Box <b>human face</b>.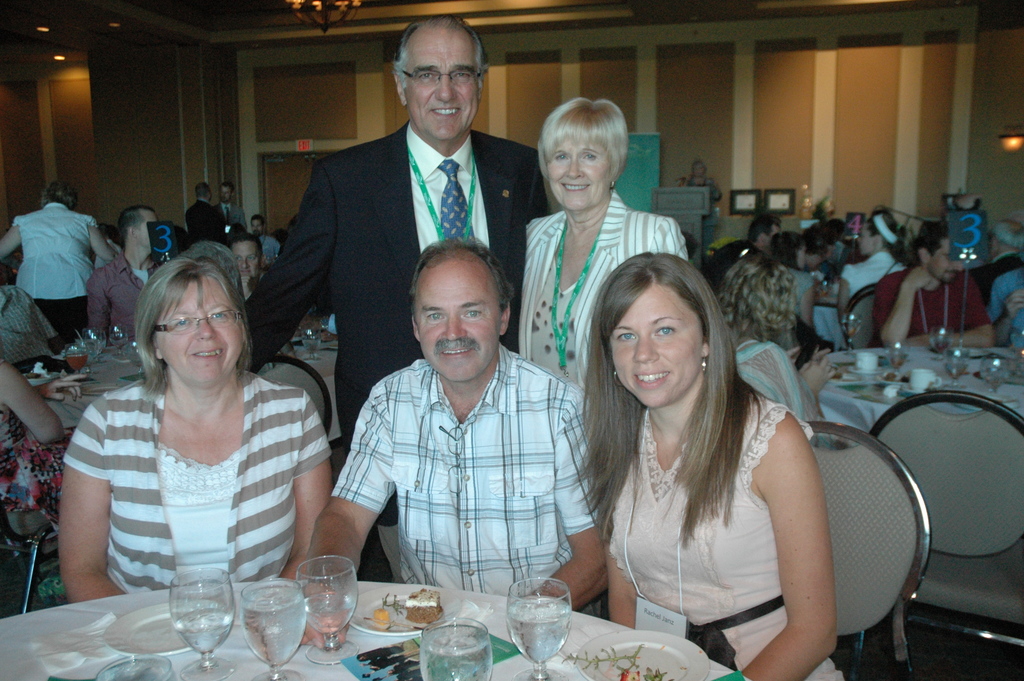
{"x1": 253, "y1": 218, "x2": 260, "y2": 235}.
